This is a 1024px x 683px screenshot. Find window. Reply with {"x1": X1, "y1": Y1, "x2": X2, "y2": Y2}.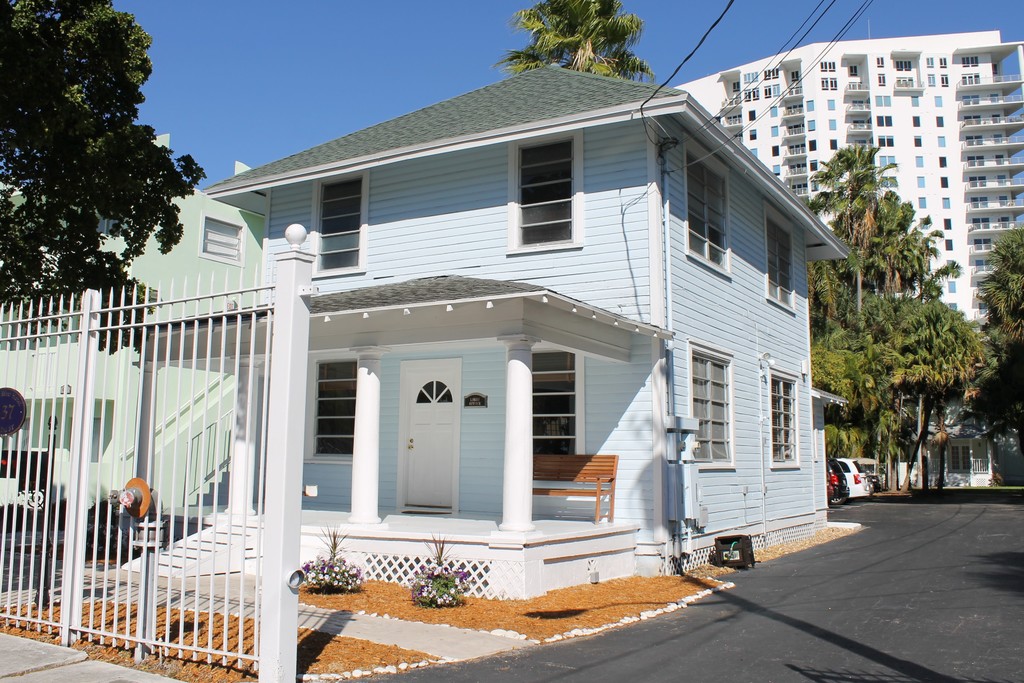
{"x1": 688, "y1": 344, "x2": 733, "y2": 462}.
